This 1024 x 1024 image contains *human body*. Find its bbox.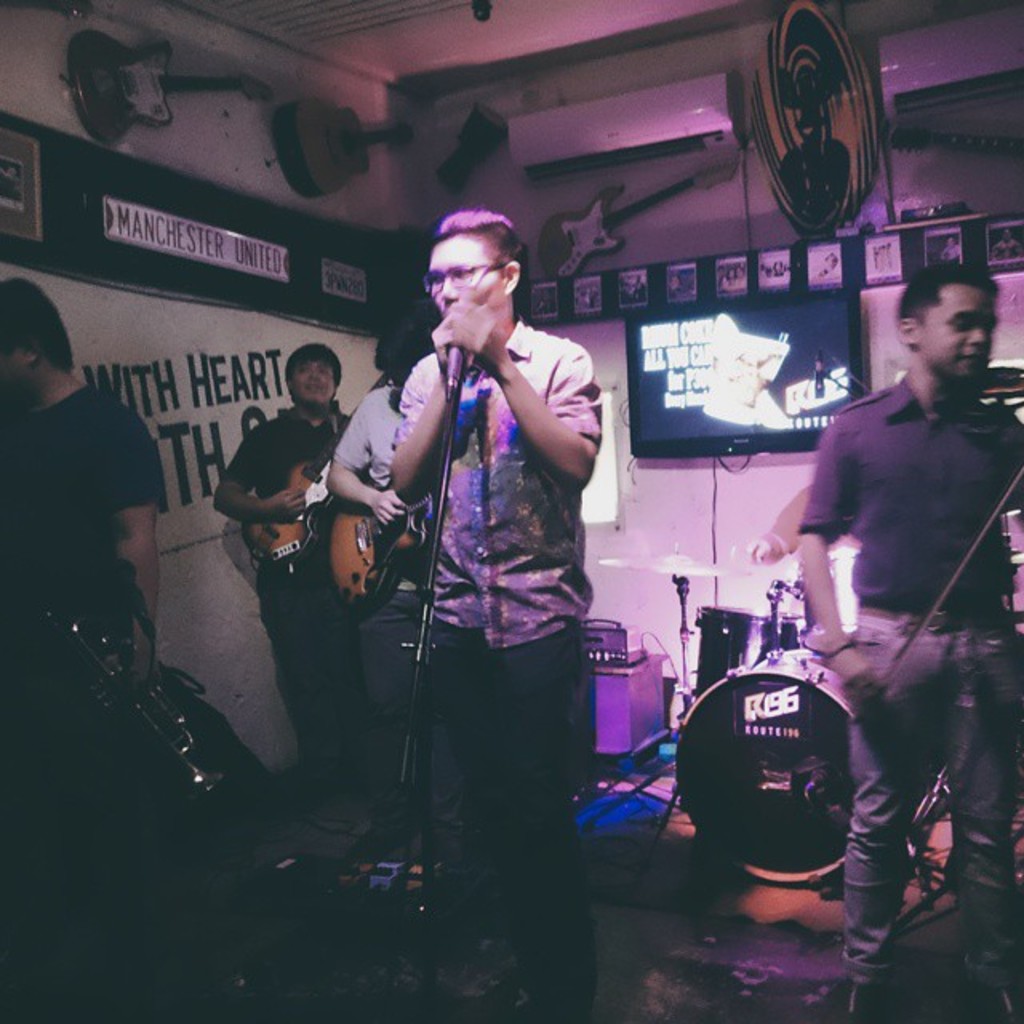
BBox(808, 250, 1022, 1022).
